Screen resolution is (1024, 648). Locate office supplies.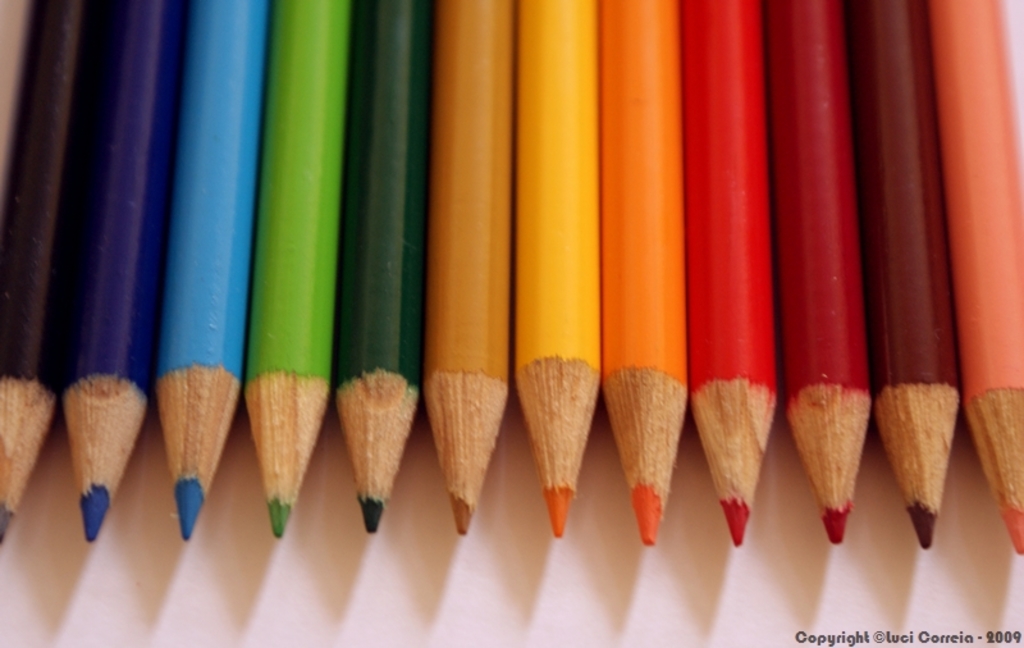
rect(0, 3, 106, 557).
